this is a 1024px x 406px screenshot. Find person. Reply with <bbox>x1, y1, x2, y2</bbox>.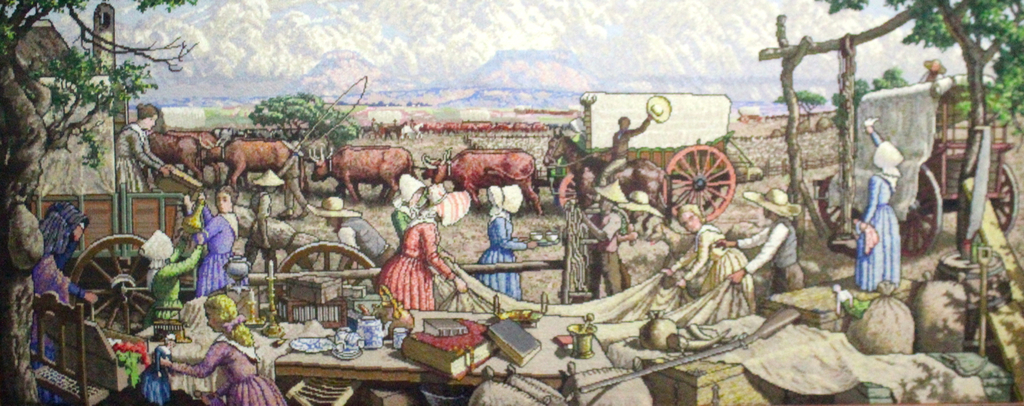
<bbox>193, 187, 238, 295</bbox>.
